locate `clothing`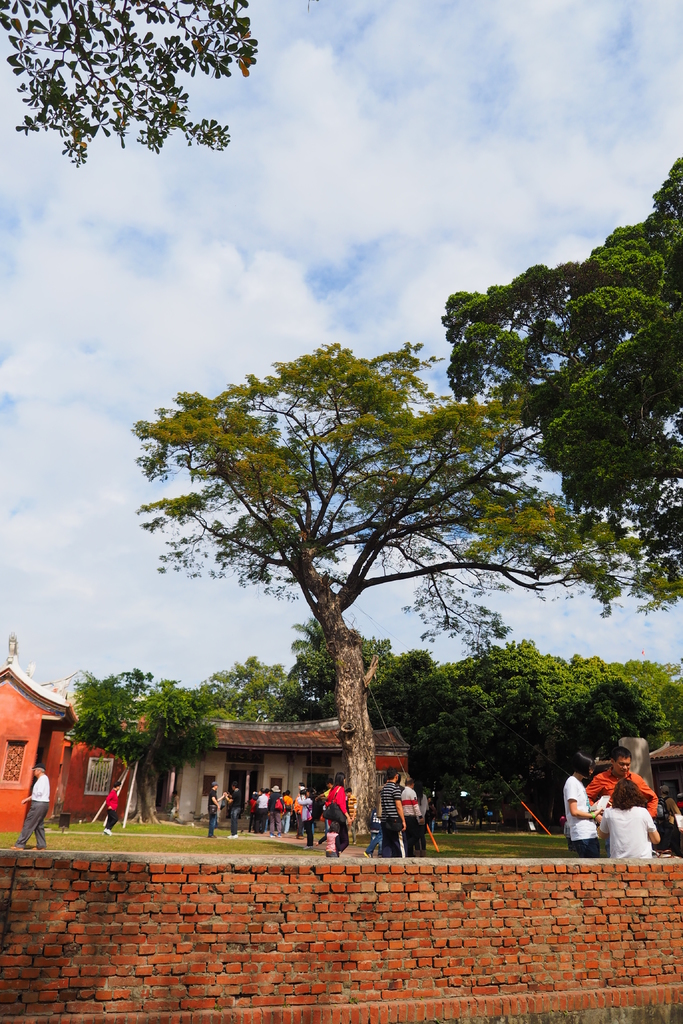
(373,799,387,826)
